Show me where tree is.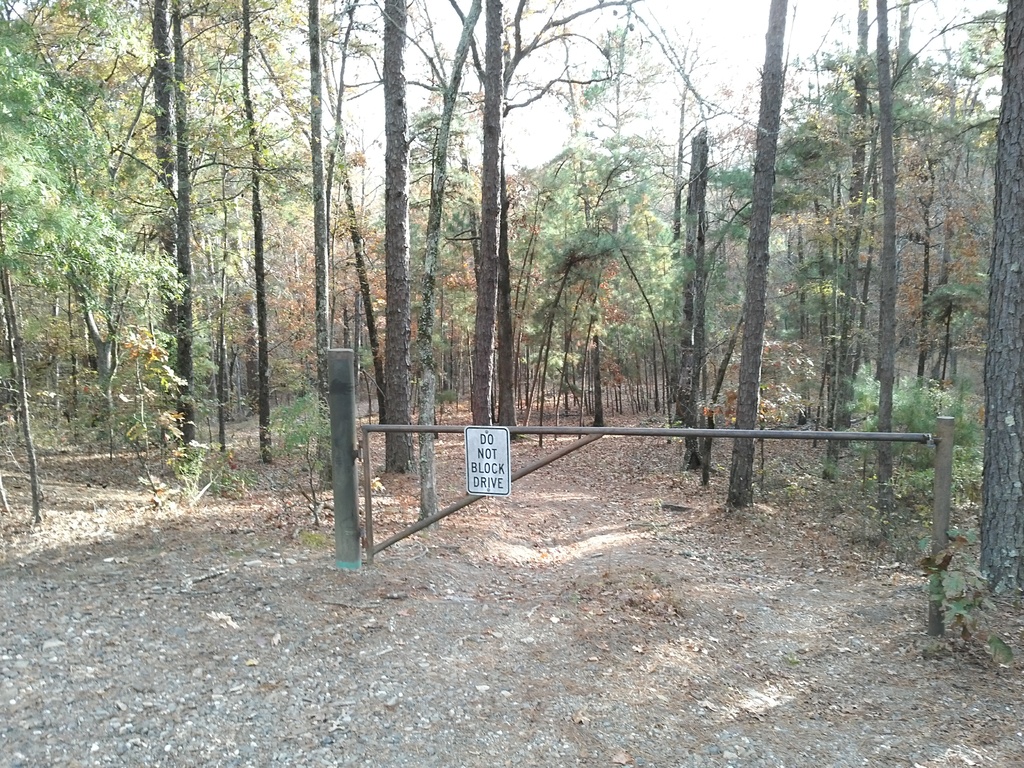
tree is at (467,0,556,445).
